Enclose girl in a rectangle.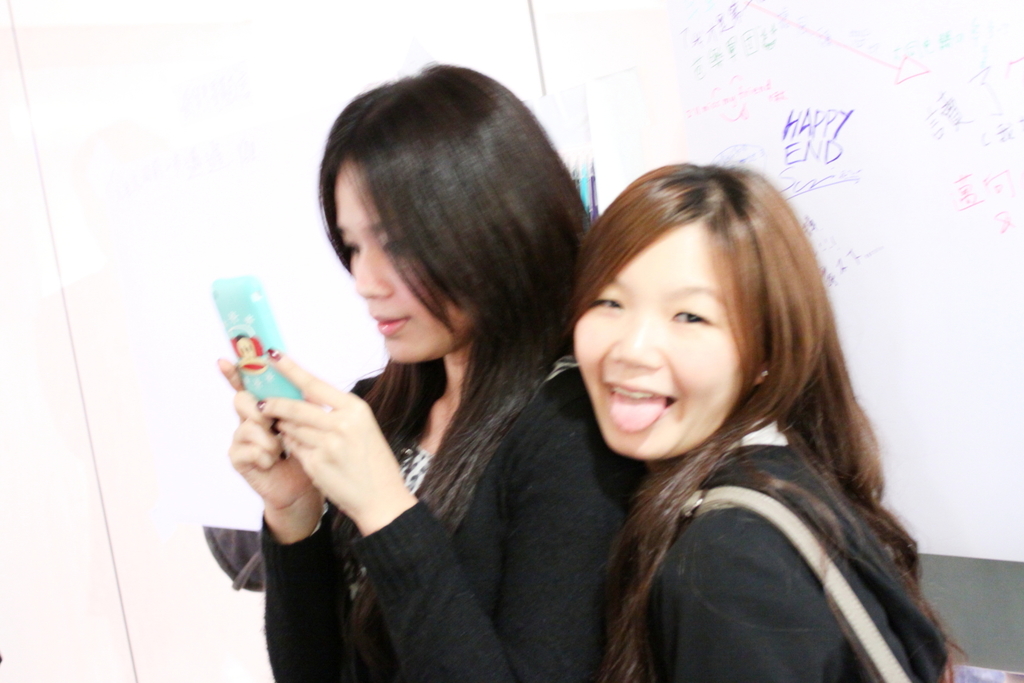
(209, 48, 609, 682).
